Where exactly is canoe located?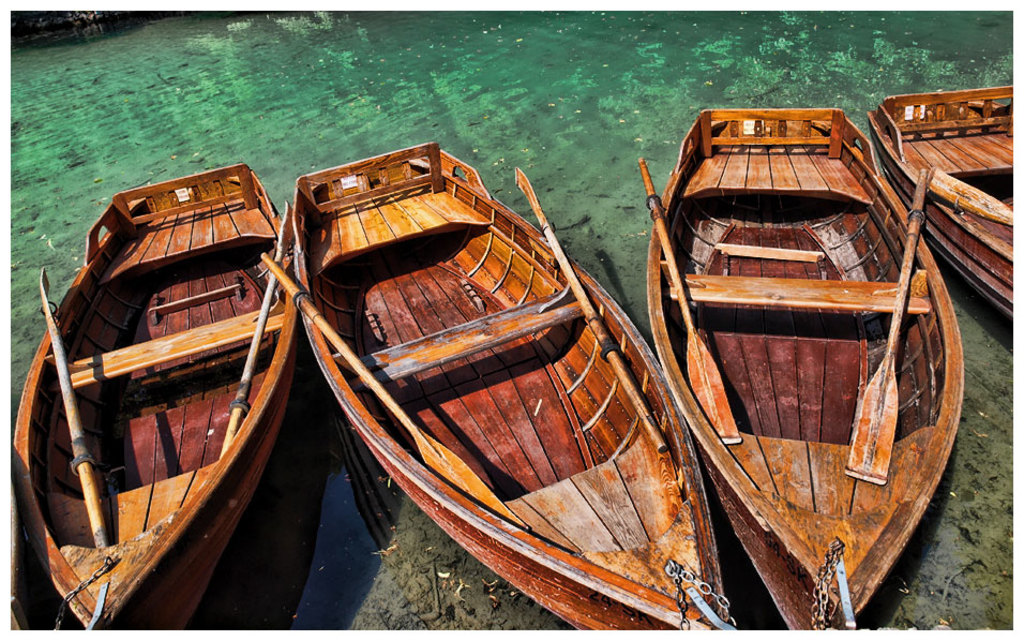
Its bounding box is <box>10,163,299,630</box>.
